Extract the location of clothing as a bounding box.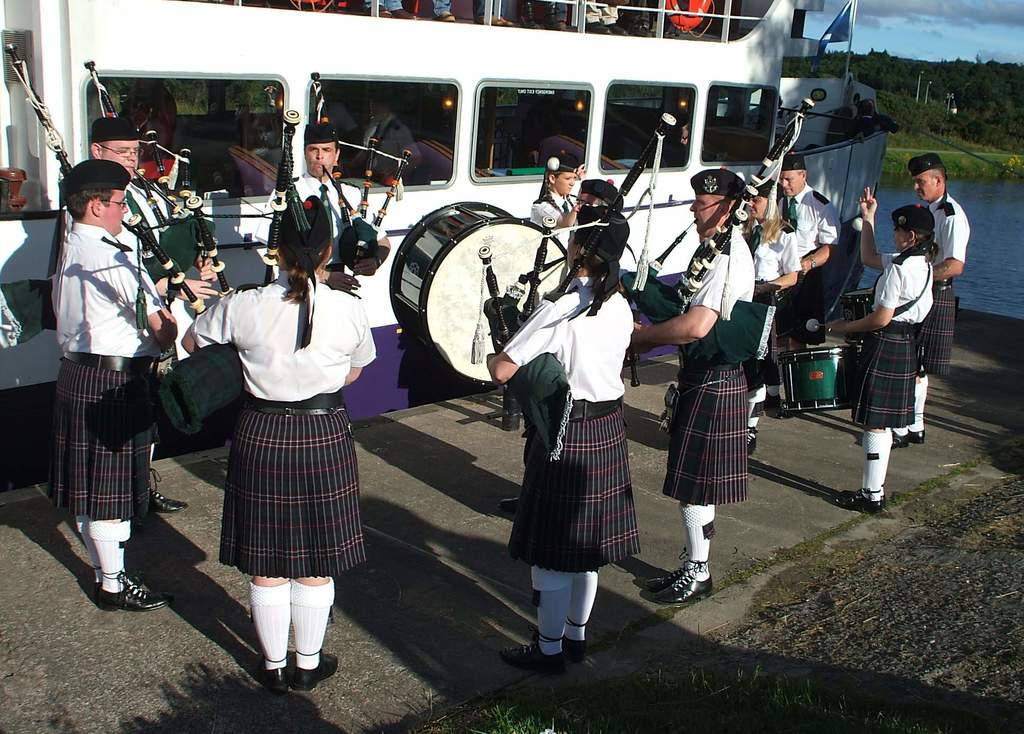
{"x1": 531, "y1": 192, "x2": 579, "y2": 249}.
